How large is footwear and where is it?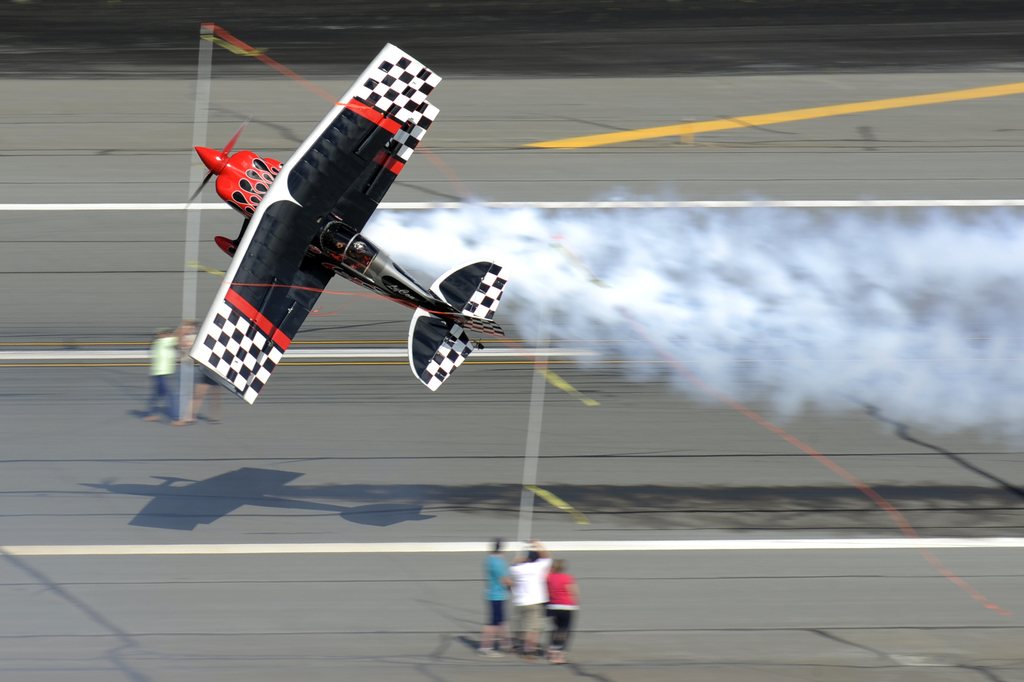
Bounding box: [478, 644, 495, 653].
